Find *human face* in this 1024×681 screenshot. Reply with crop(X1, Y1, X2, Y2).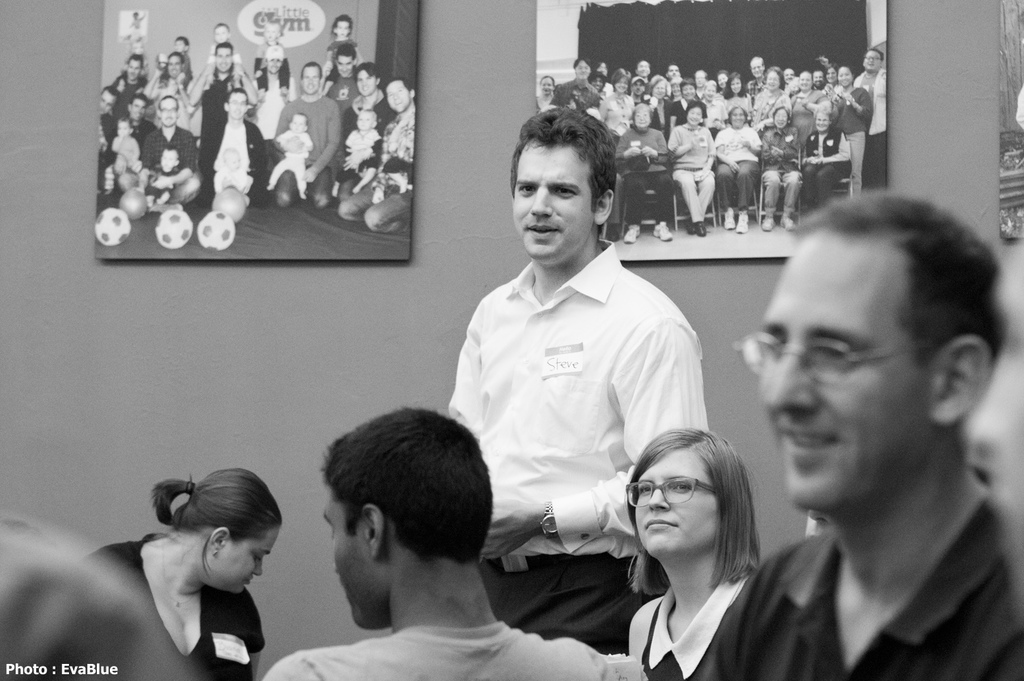
crop(214, 48, 233, 71).
